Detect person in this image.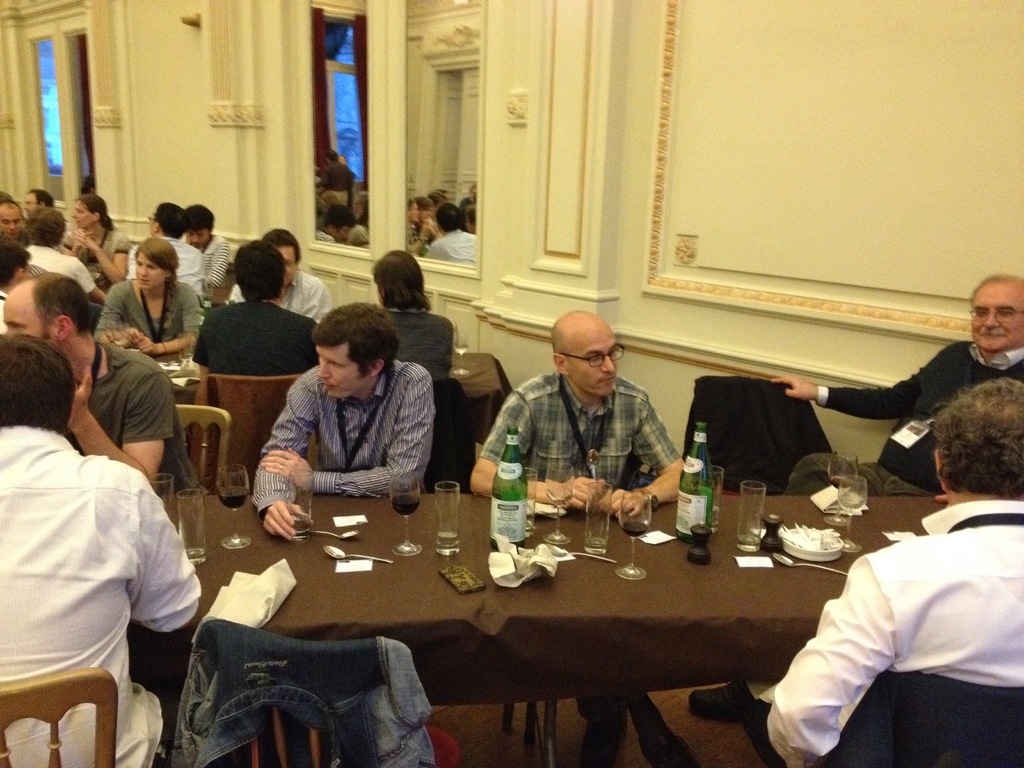
Detection: [689,379,1023,767].
